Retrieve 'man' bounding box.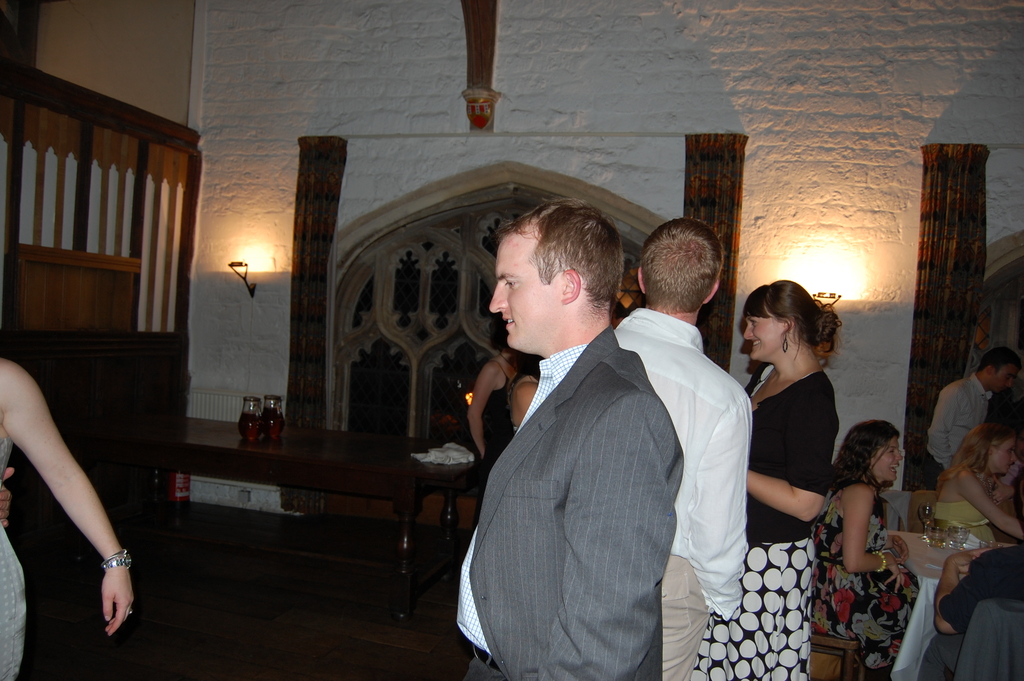
Bounding box: [x1=919, y1=475, x2=1023, y2=680].
